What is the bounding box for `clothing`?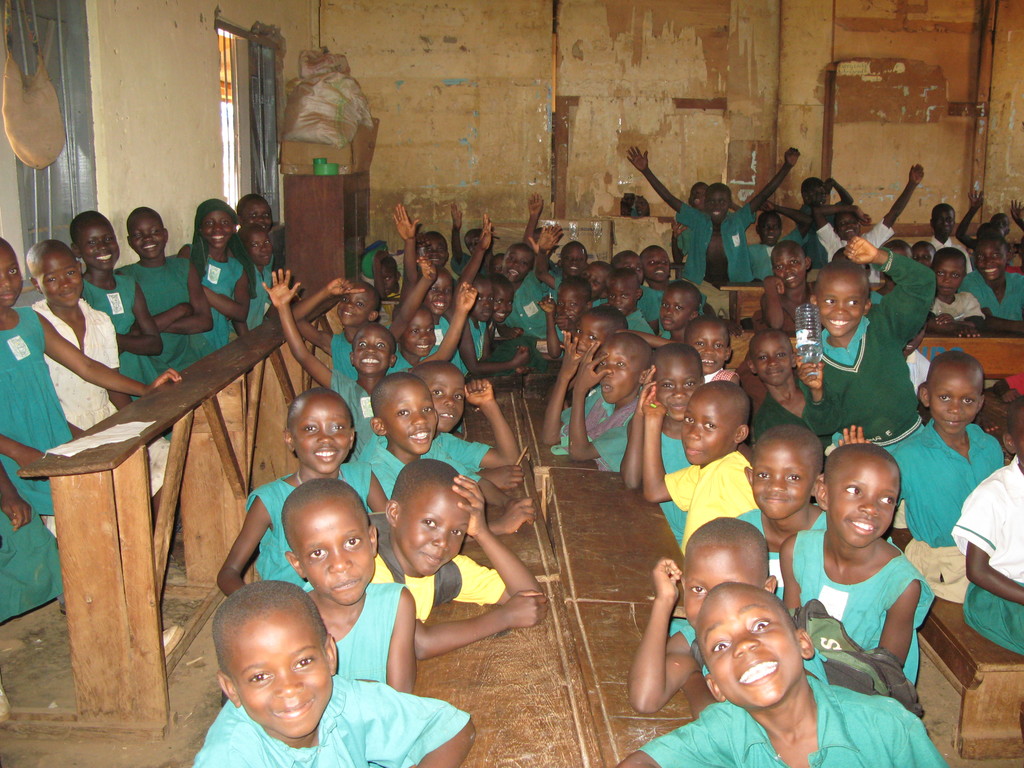
(left=385, top=362, right=415, bottom=381).
